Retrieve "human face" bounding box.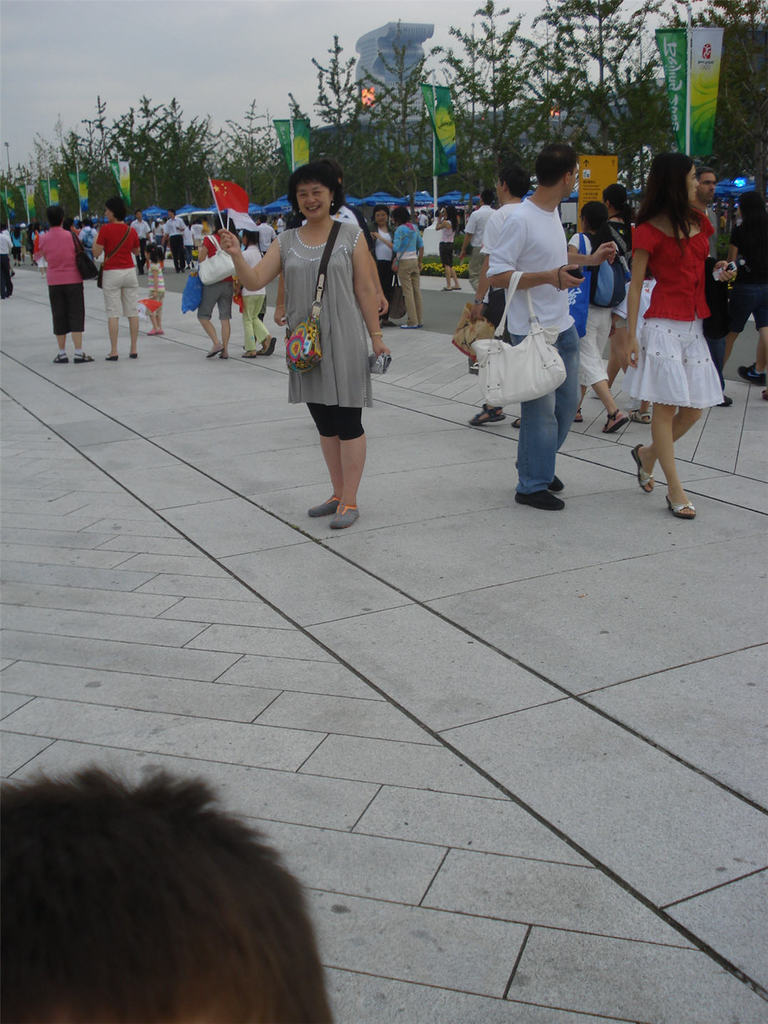
Bounding box: 374 204 389 228.
